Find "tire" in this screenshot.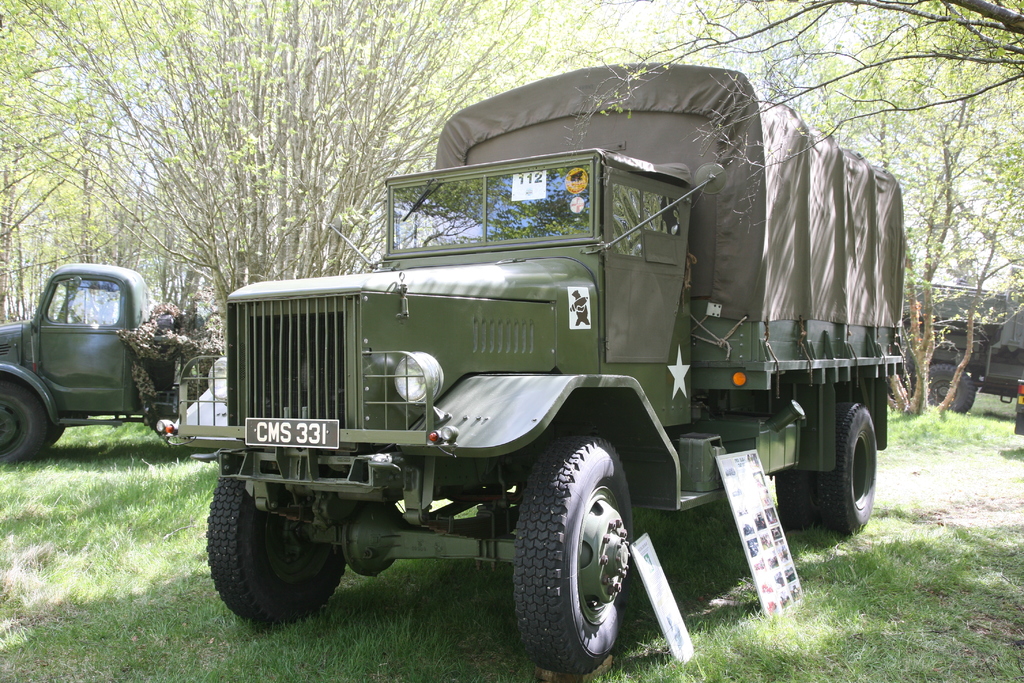
The bounding box for "tire" is bbox=[44, 423, 68, 449].
